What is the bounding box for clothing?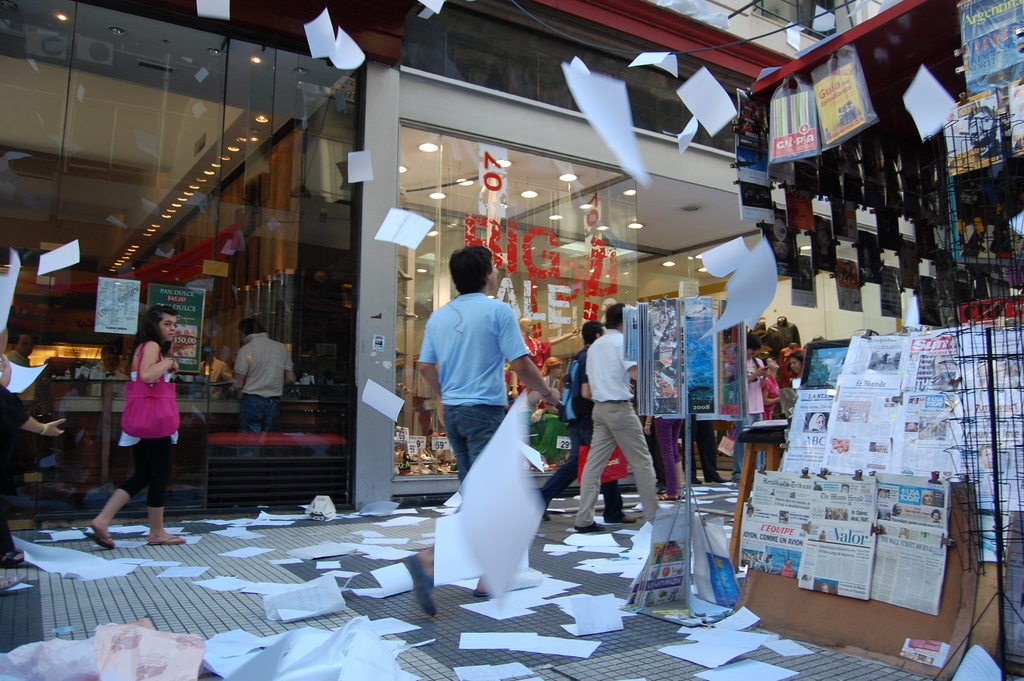
416 289 534 492.
